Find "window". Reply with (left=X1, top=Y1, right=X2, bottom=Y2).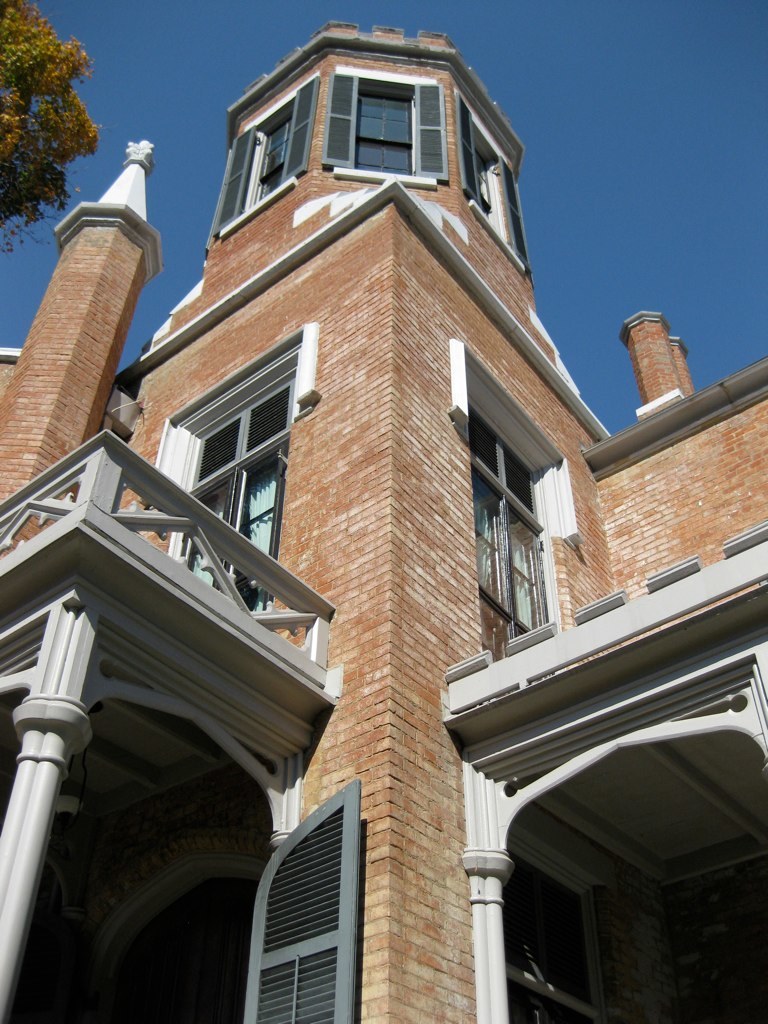
(left=456, top=100, right=523, bottom=261).
